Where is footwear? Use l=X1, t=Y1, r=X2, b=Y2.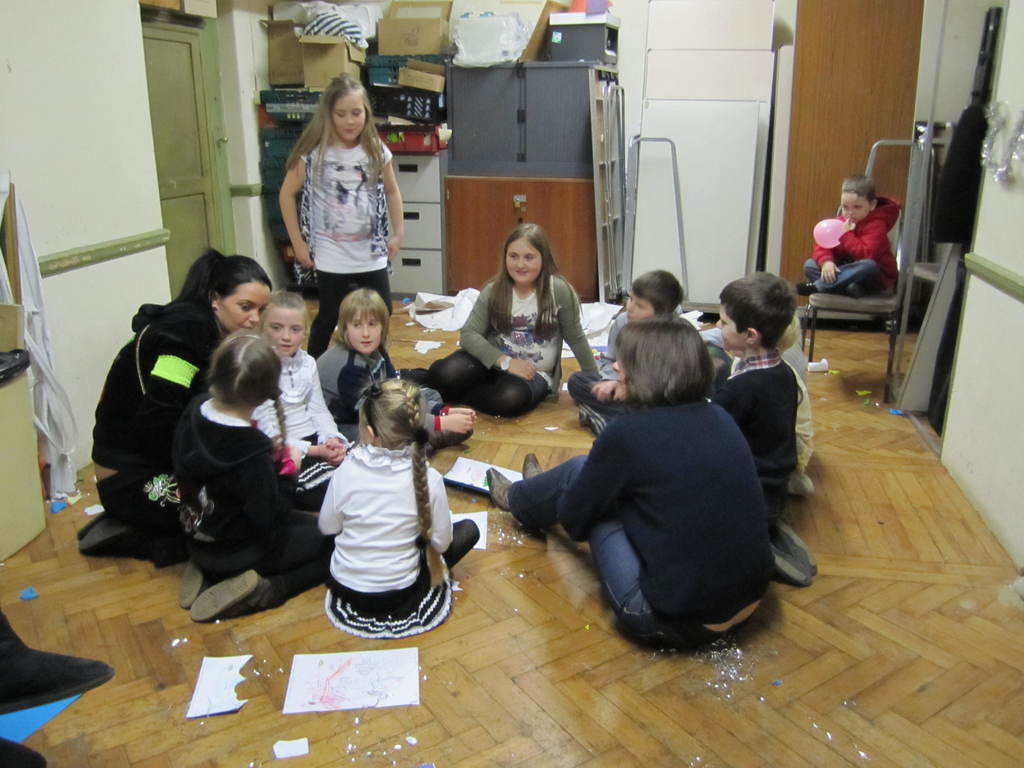
l=0, t=626, r=106, b=724.
